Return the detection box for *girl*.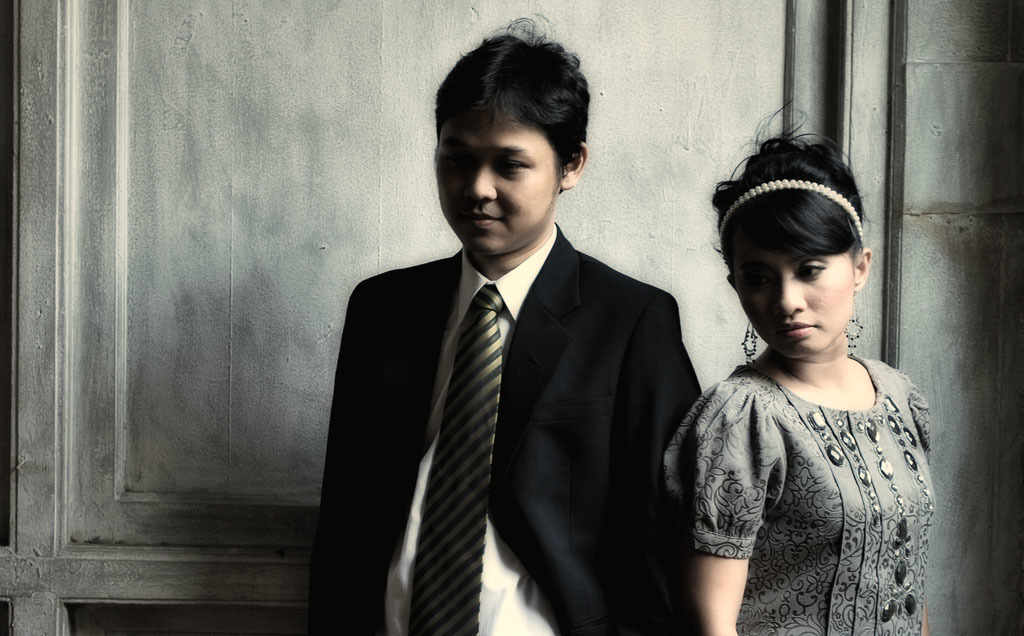
left=660, top=98, right=936, bottom=635.
